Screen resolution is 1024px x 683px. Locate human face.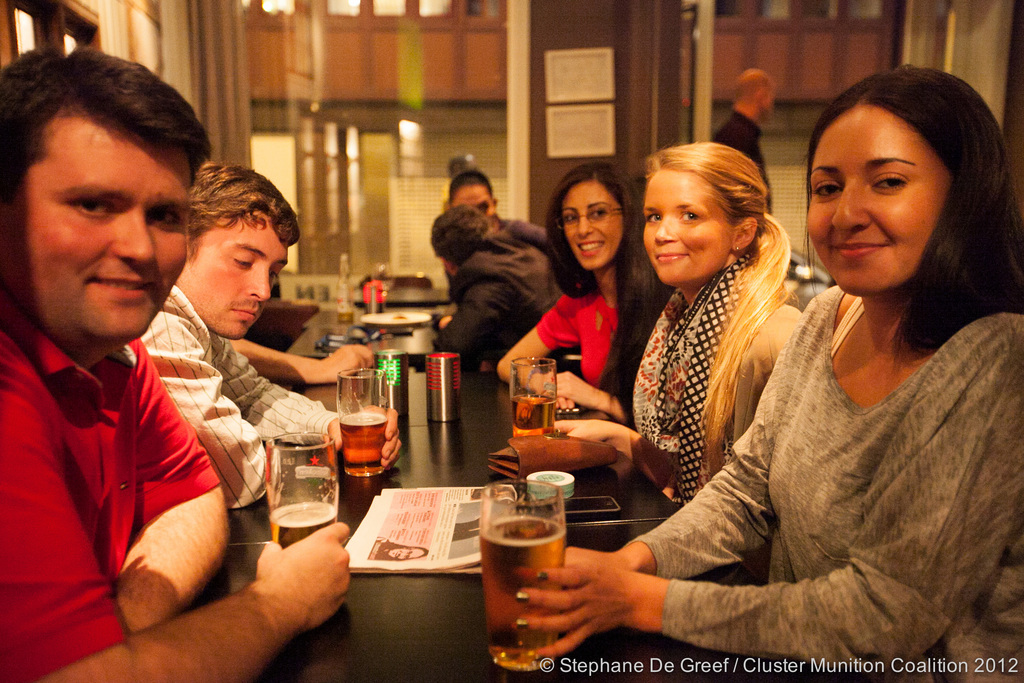
<region>811, 101, 956, 295</region>.
